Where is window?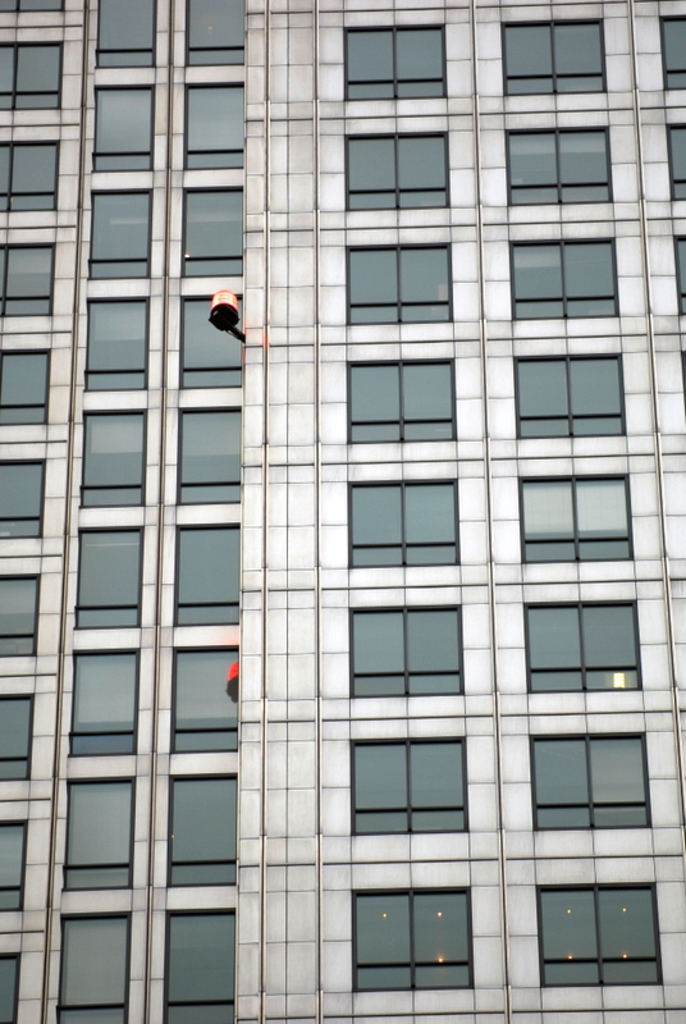
select_region(339, 239, 453, 326).
